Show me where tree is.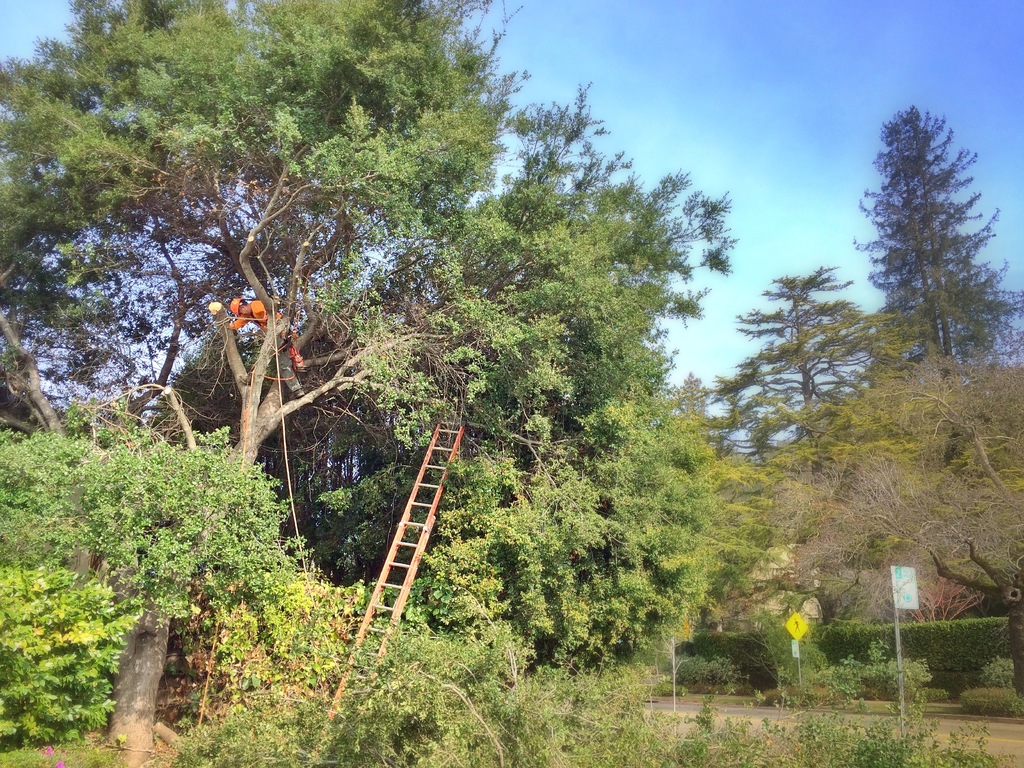
tree is at box=[708, 254, 878, 458].
